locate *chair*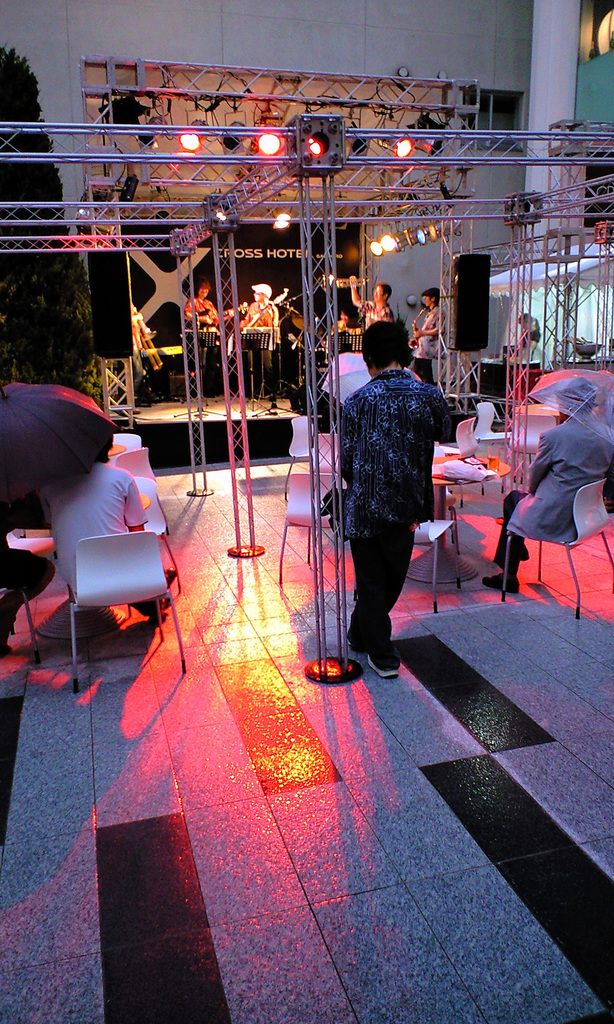
BBox(275, 469, 345, 585)
